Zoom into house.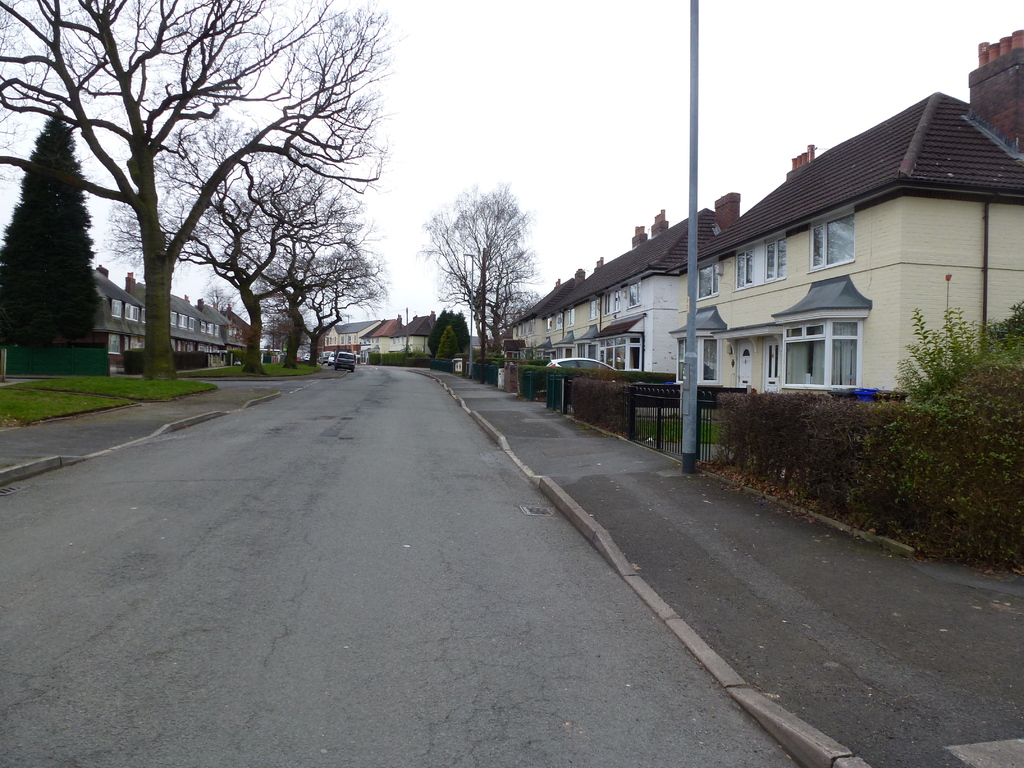
Zoom target: pyautogui.locateOnScreen(436, 67, 986, 477).
